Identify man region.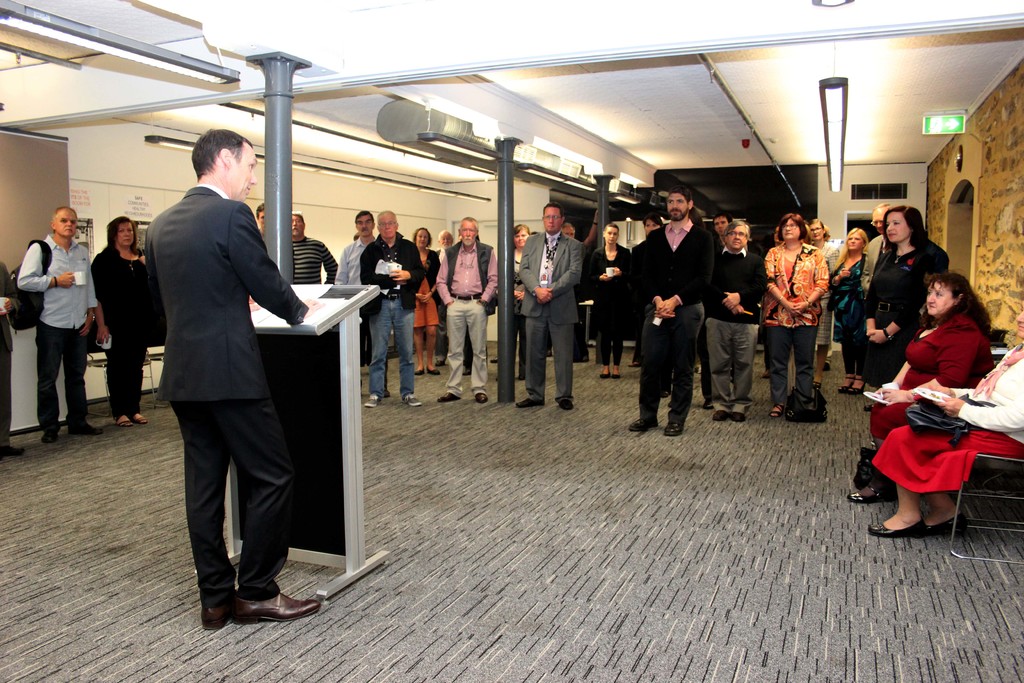
Region: BBox(435, 216, 499, 407).
